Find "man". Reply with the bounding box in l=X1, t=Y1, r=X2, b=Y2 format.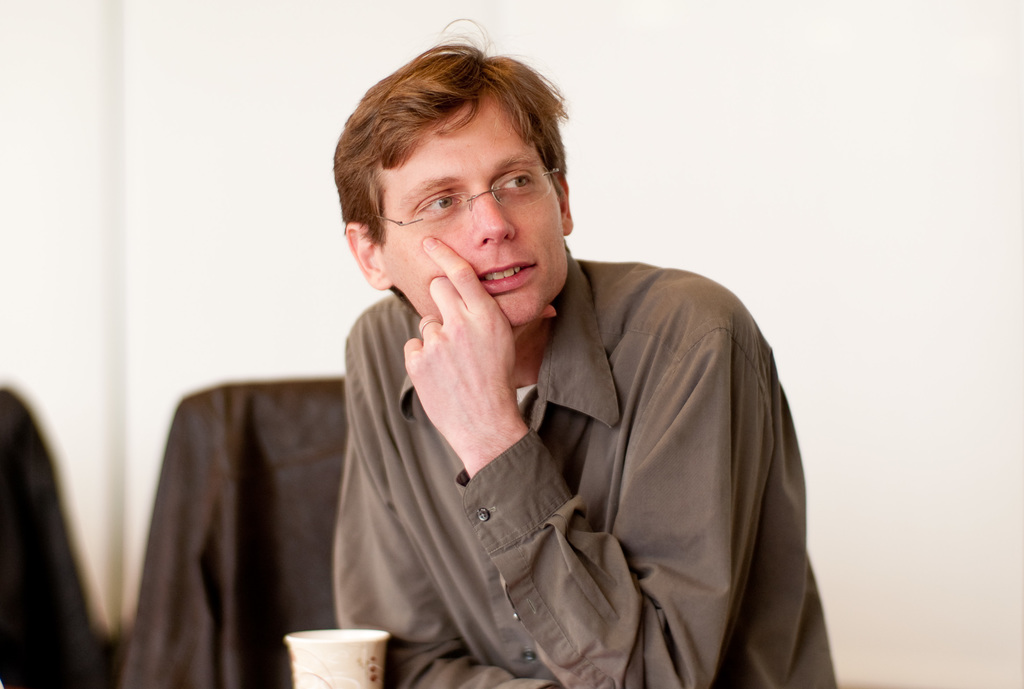
l=293, t=133, r=822, b=676.
